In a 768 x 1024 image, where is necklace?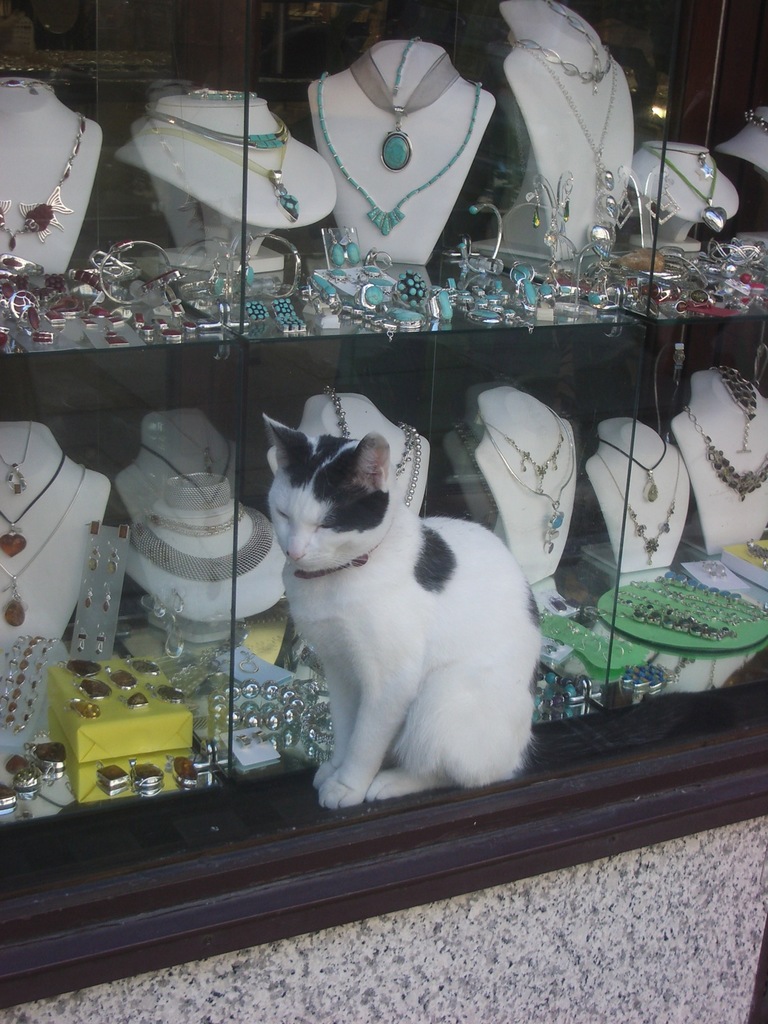
locate(512, 44, 619, 261).
